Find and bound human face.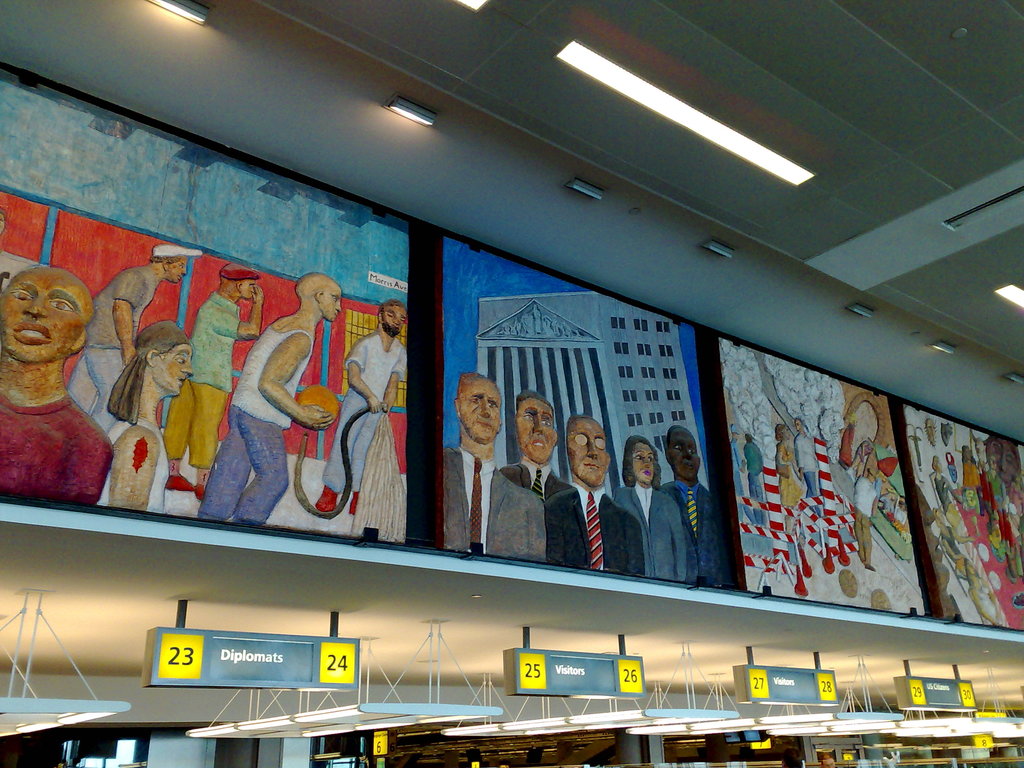
Bound: {"x1": 321, "y1": 285, "x2": 342, "y2": 323}.
